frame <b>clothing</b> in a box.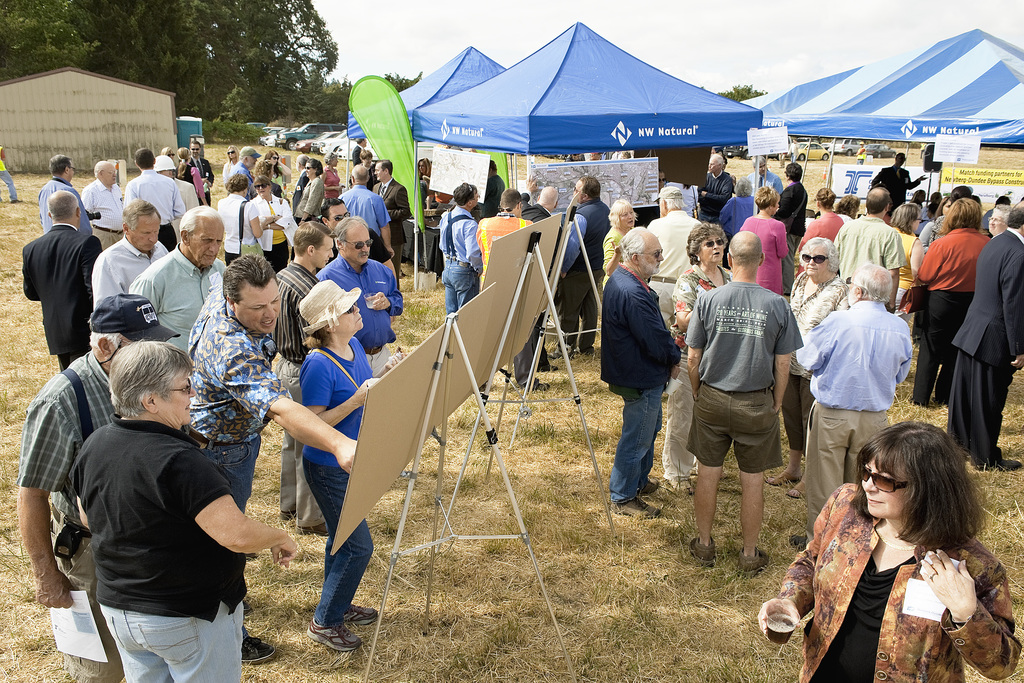
Rect(943, 238, 1023, 466).
